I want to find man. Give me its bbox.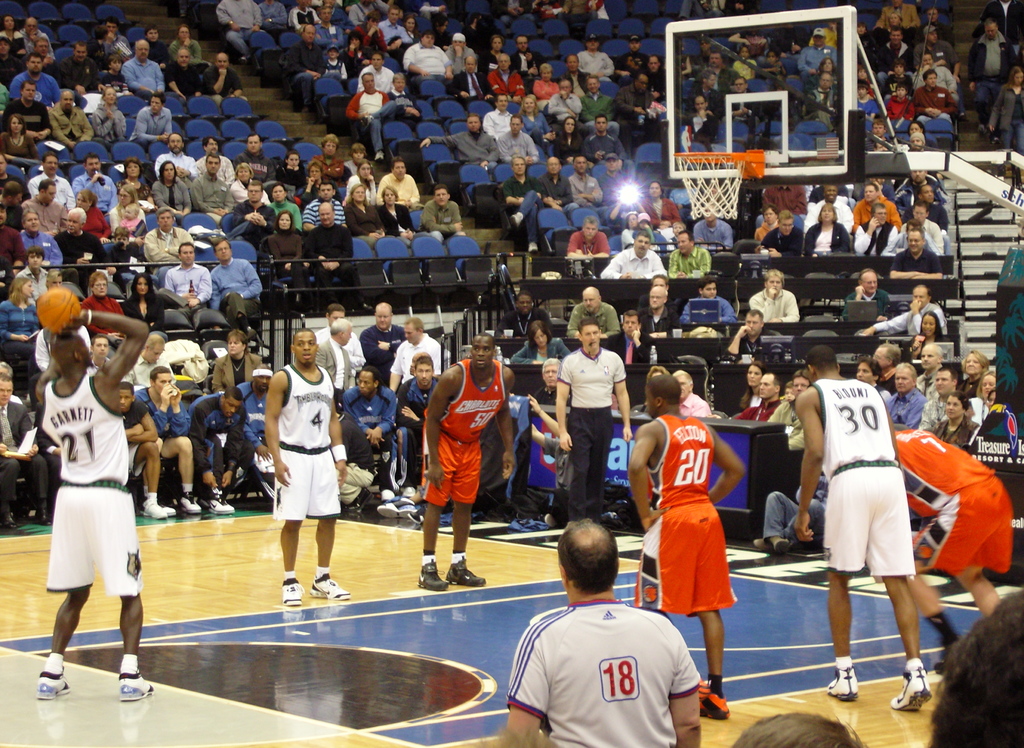
(x1=799, y1=27, x2=837, y2=77).
